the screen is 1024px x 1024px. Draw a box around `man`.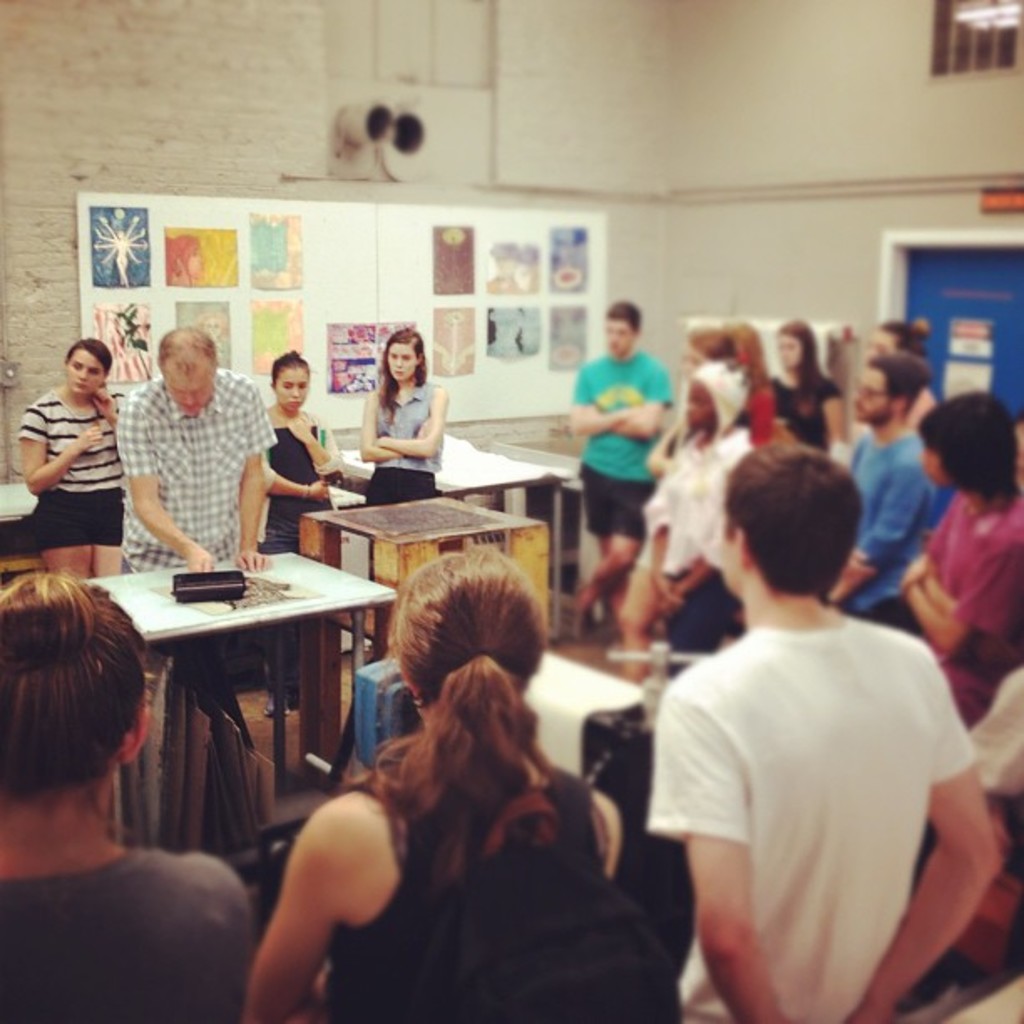
locate(855, 326, 944, 435).
